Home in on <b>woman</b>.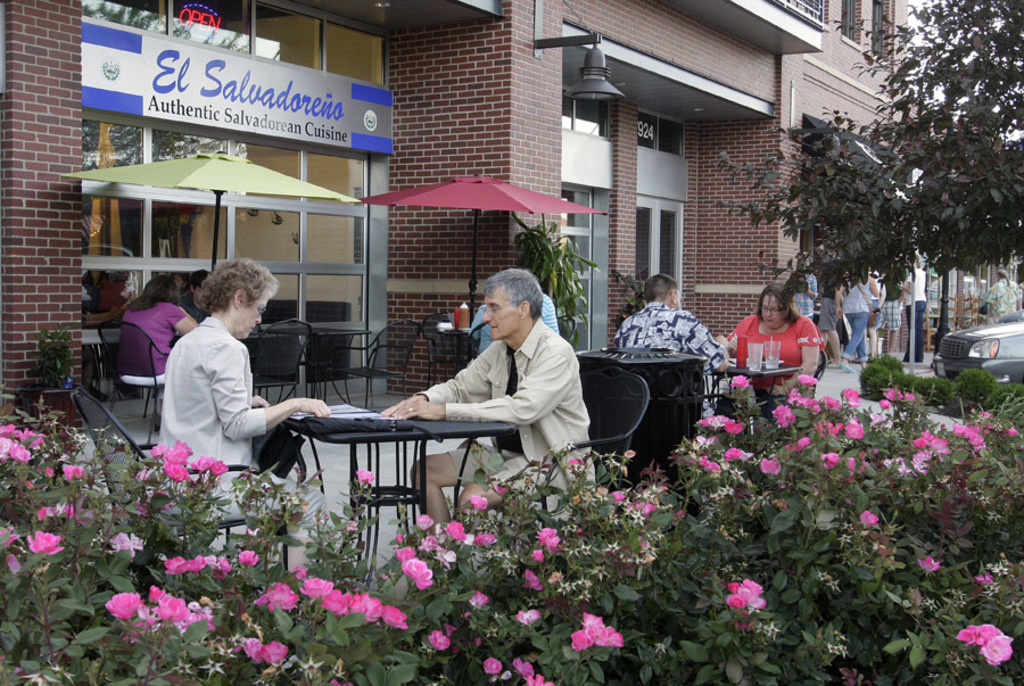
Homed in at left=143, top=256, right=299, bottom=523.
